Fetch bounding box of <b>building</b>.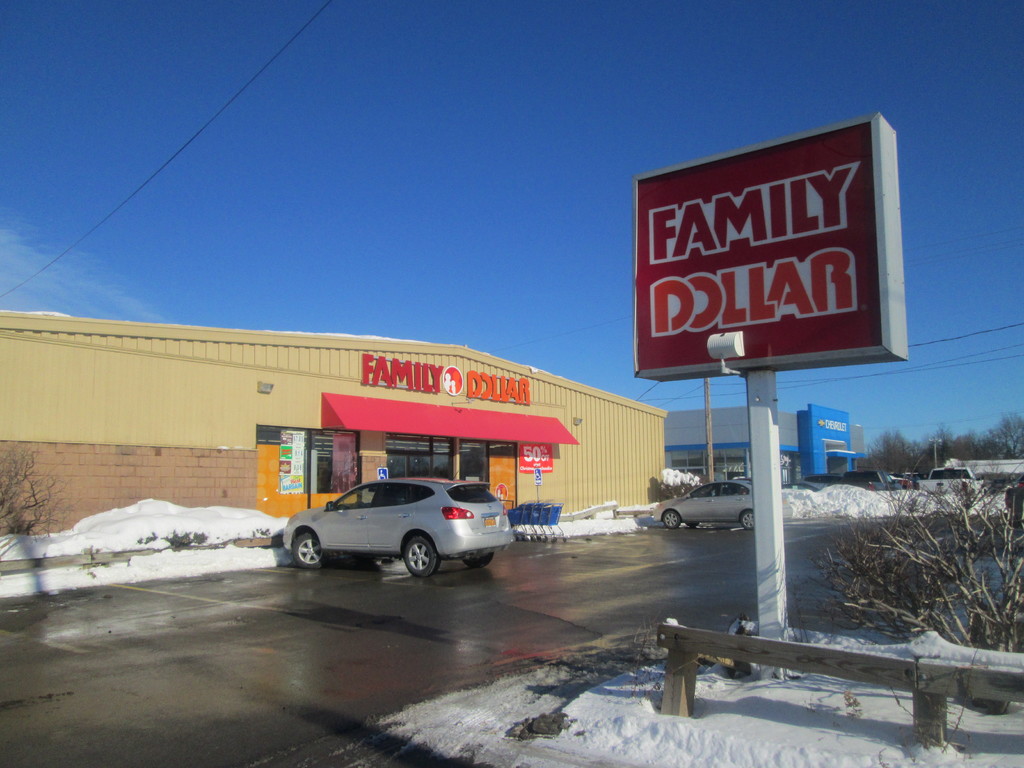
Bbox: {"left": 667, "top": 404, "right": 870, "bottom": 487}.
